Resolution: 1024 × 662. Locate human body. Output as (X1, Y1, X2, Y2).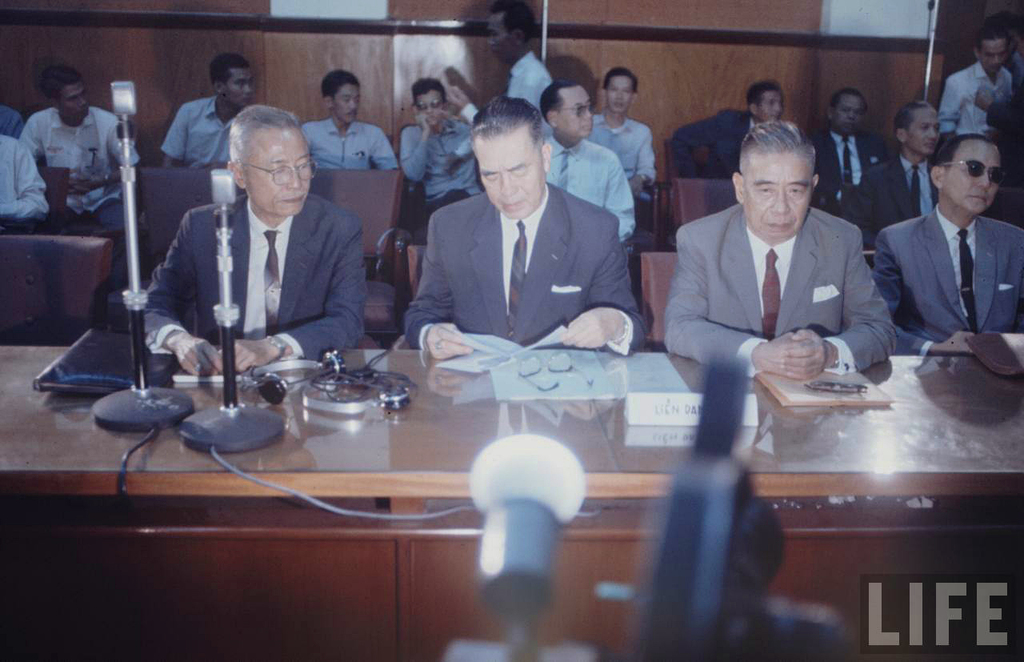
(664, 110, 897, 444).
